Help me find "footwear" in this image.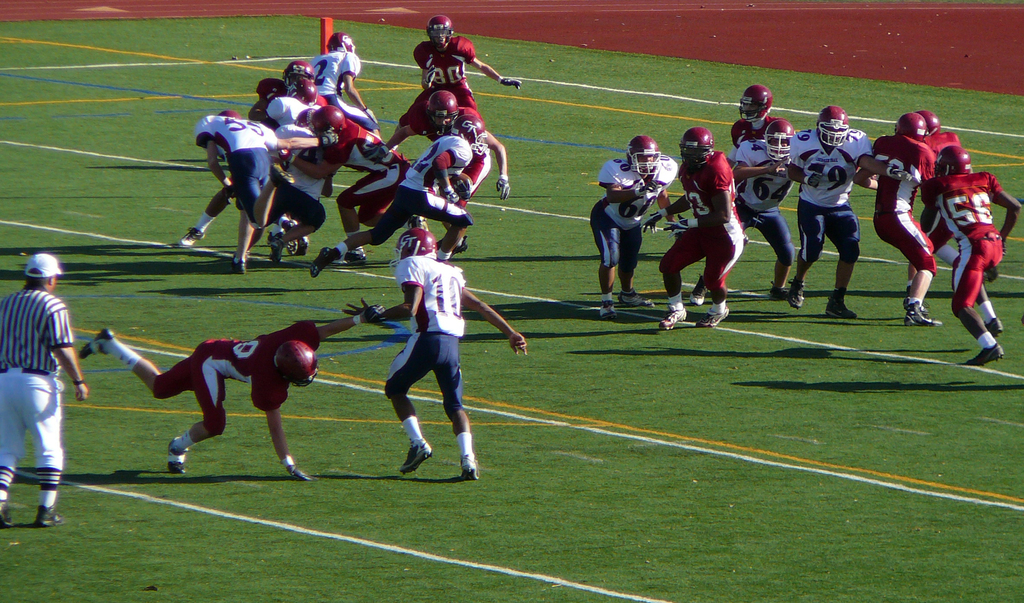
Found it: [983,316,1007,339].
